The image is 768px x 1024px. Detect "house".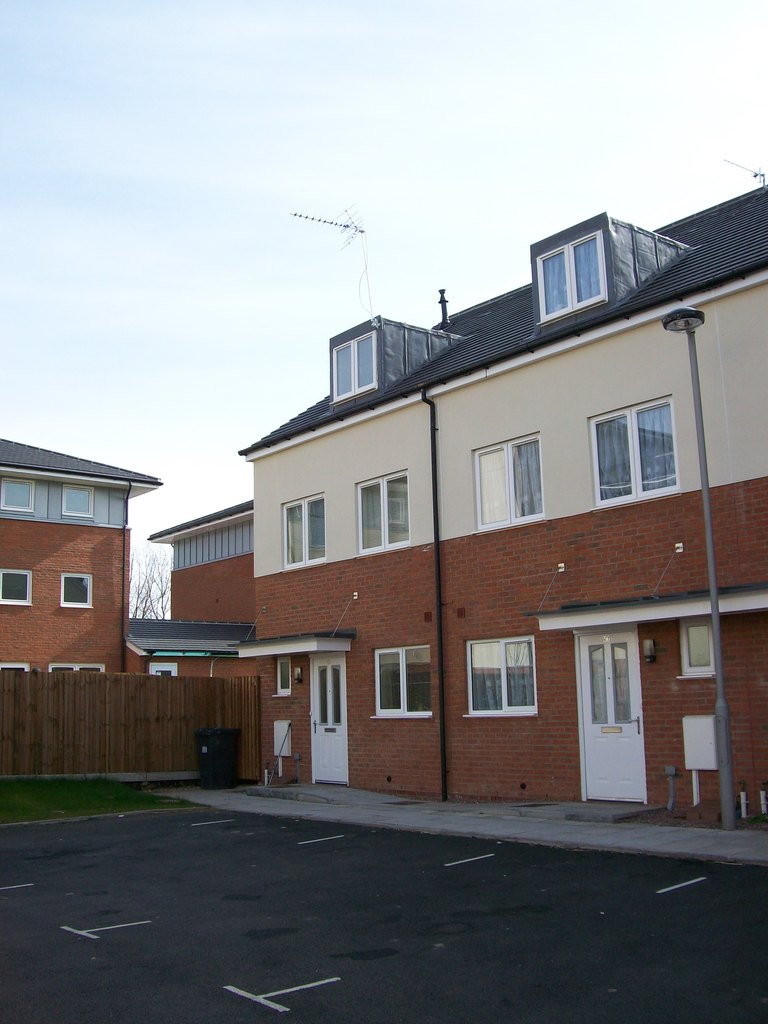
Detection: locate(148, 496, 252, 622).
